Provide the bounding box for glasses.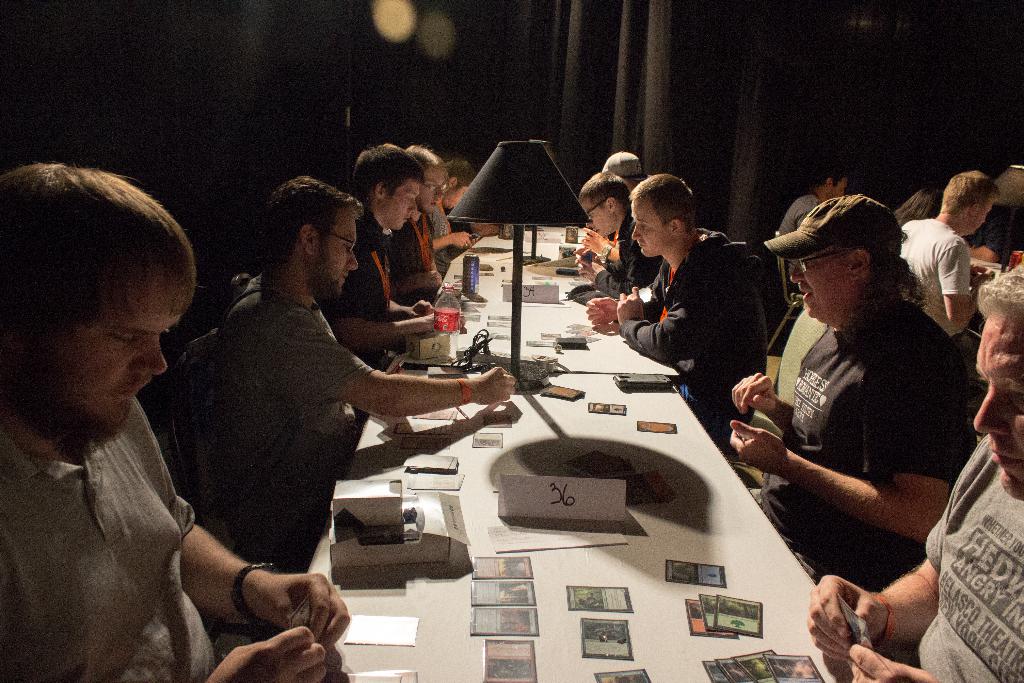
[786,251,836,280].
